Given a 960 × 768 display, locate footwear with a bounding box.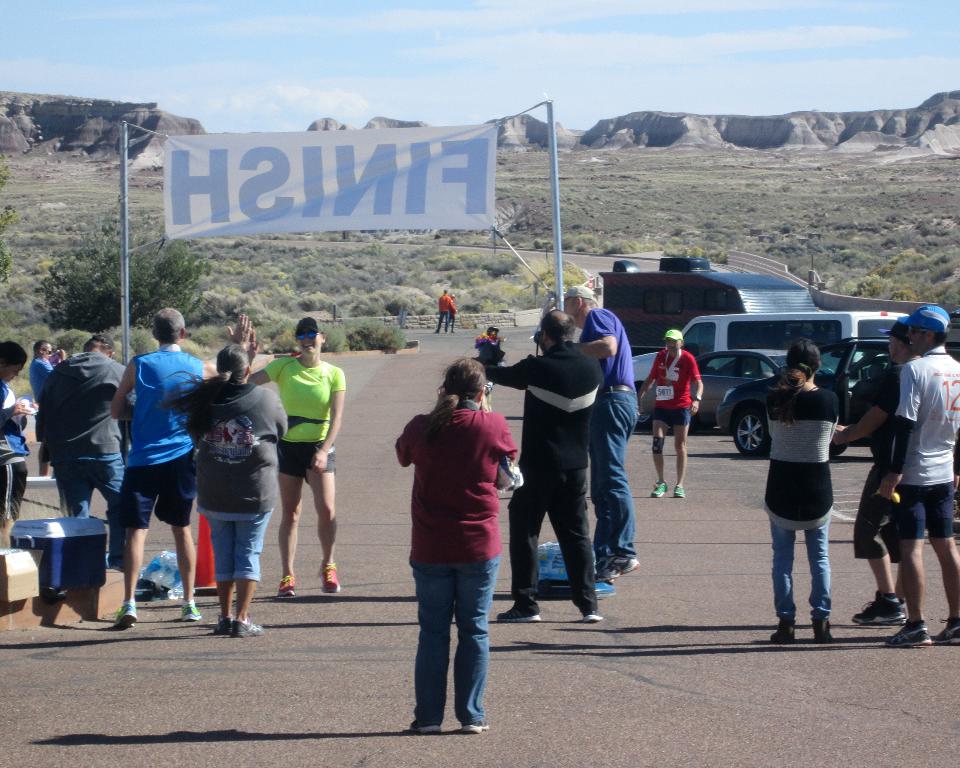
Located: 274/571/297/598.
